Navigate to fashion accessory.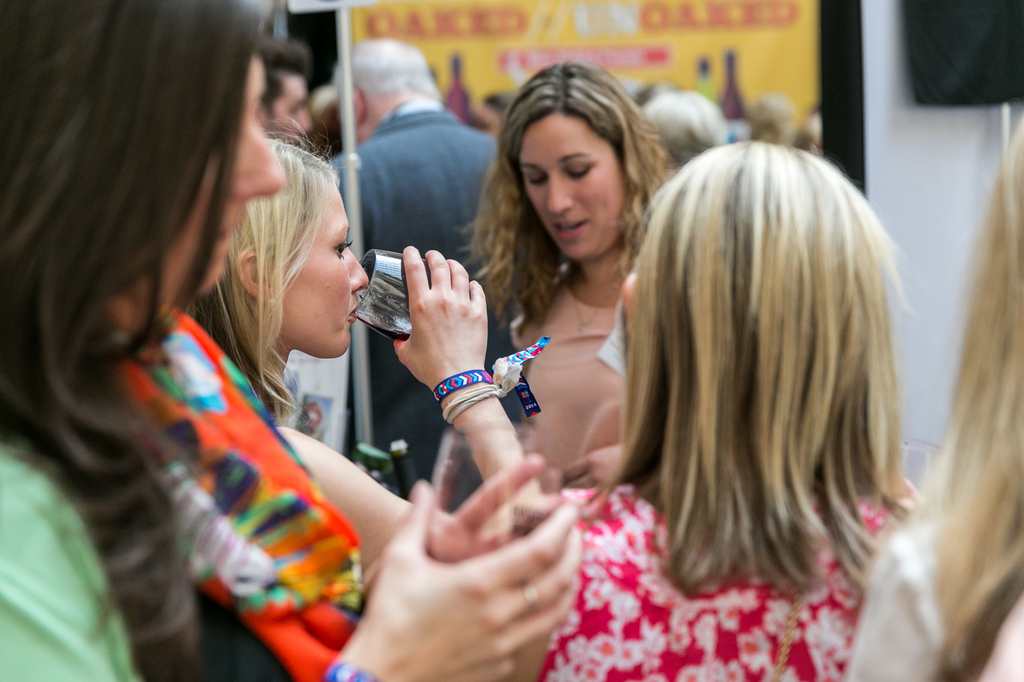
Navigation target: (left=429, top=334, right=551, bottom=425).
